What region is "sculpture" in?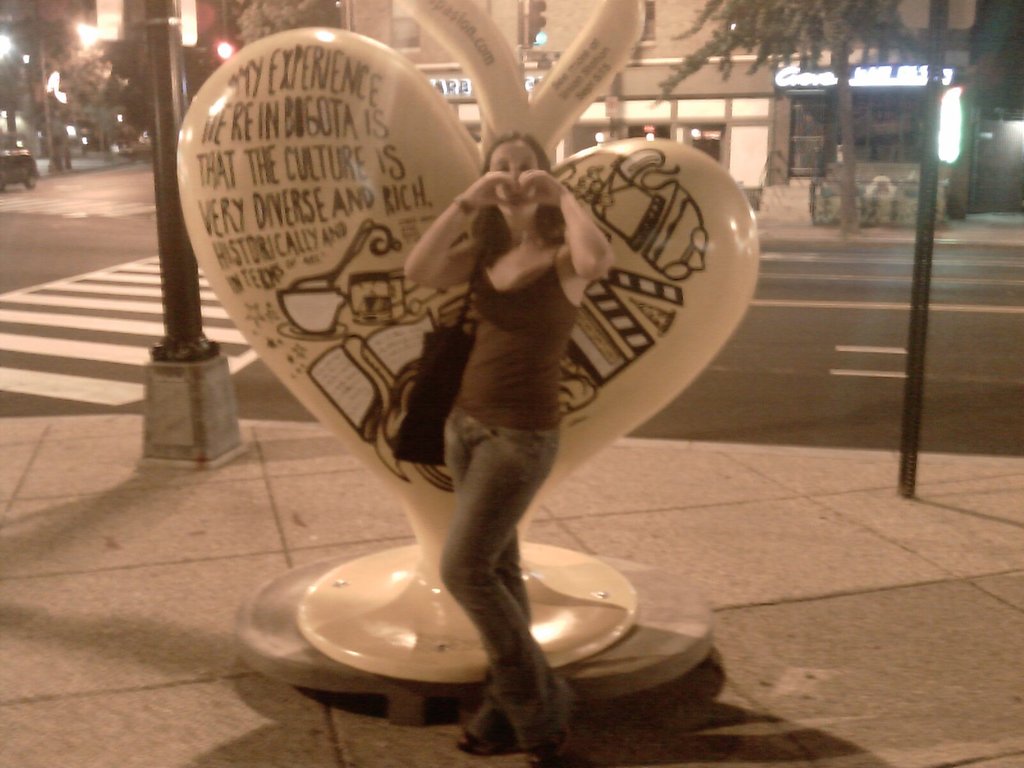
[x1=166, y1=0, x2=810, y2=735].
